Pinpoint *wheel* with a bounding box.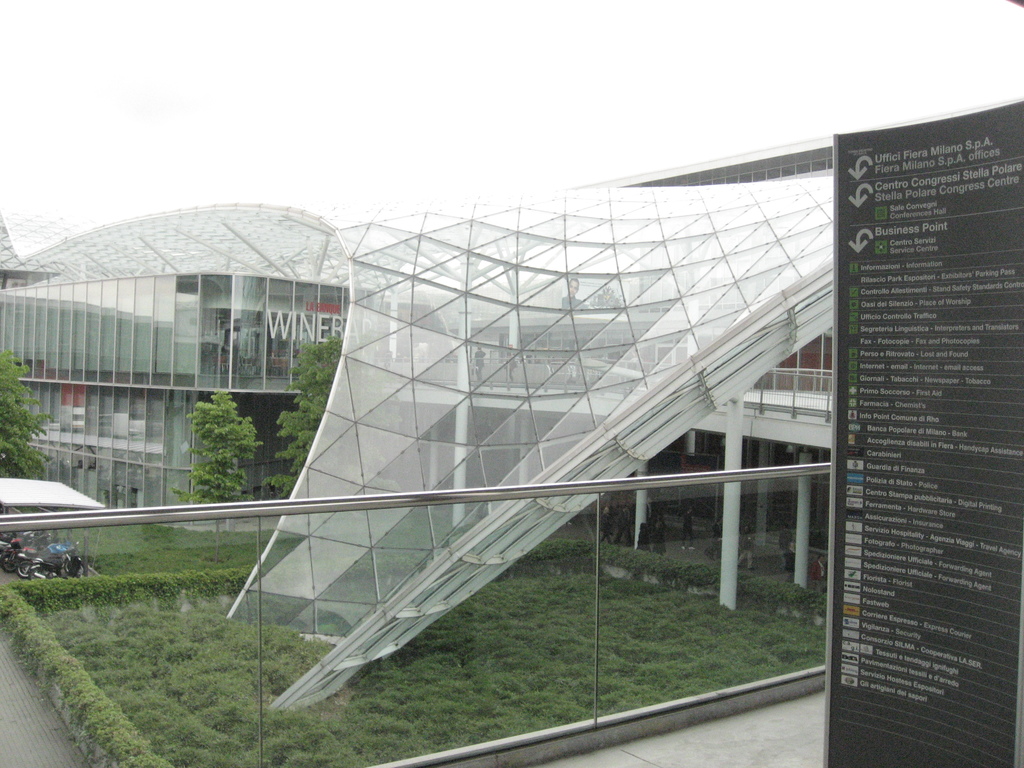
17,561,35,579.
